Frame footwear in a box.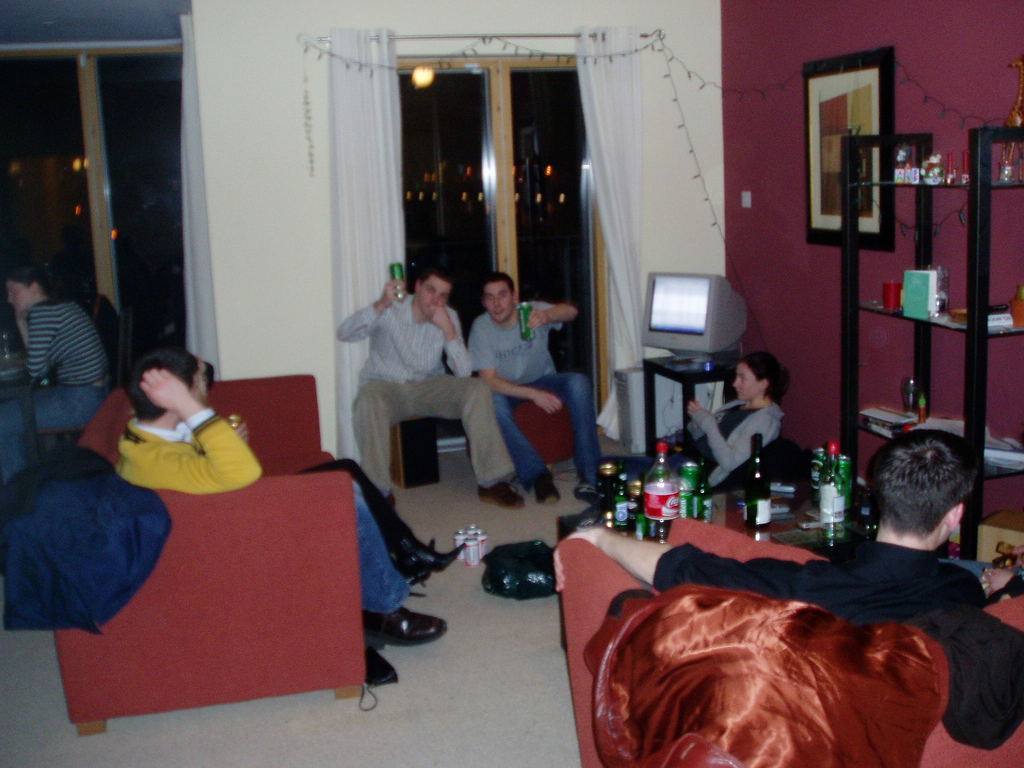
x1=475, y1=480, x2=529, y2=508.
